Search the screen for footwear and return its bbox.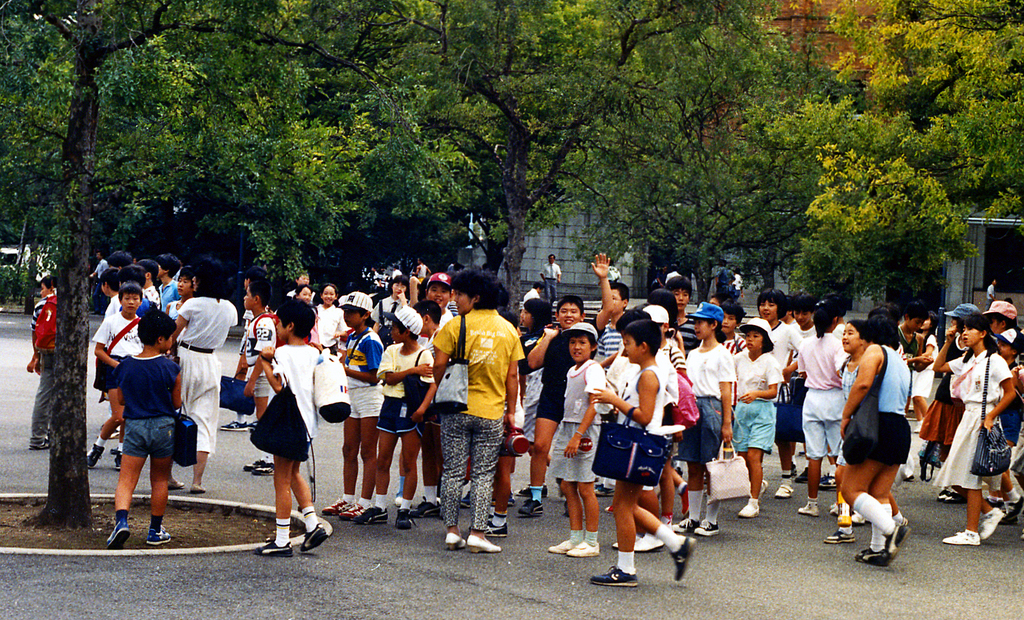
Found: {"x1": 588, "y1": 559, "x2": 635, "y2": 588}.
